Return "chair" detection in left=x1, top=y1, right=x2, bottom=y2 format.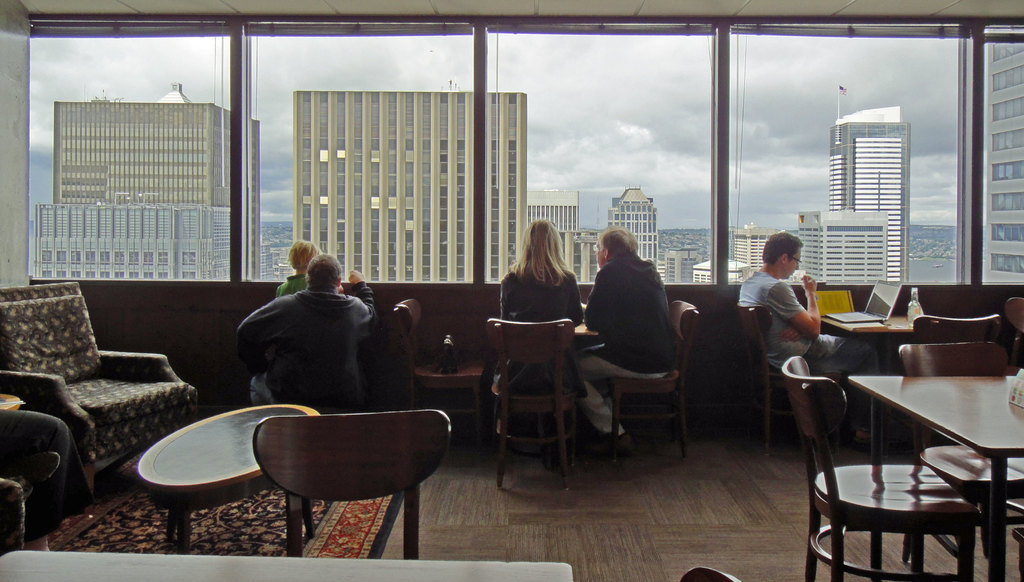
left=1008, top=289, right=1023, bottom=345.
